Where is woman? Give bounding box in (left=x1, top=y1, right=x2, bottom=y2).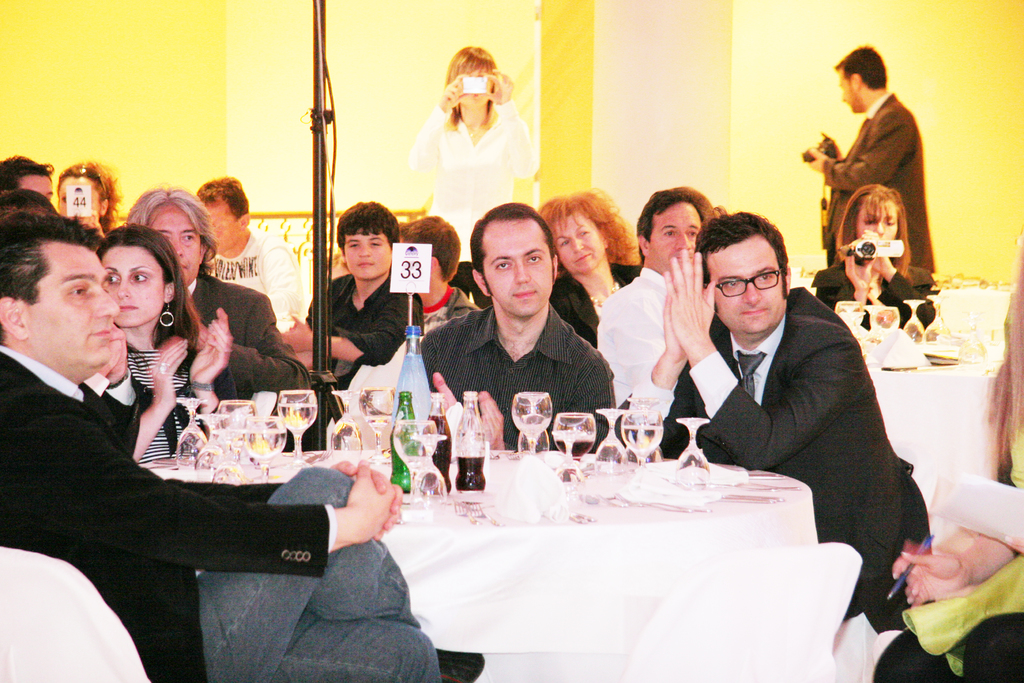
(left=406, top=54, right=541, bottom=224).
